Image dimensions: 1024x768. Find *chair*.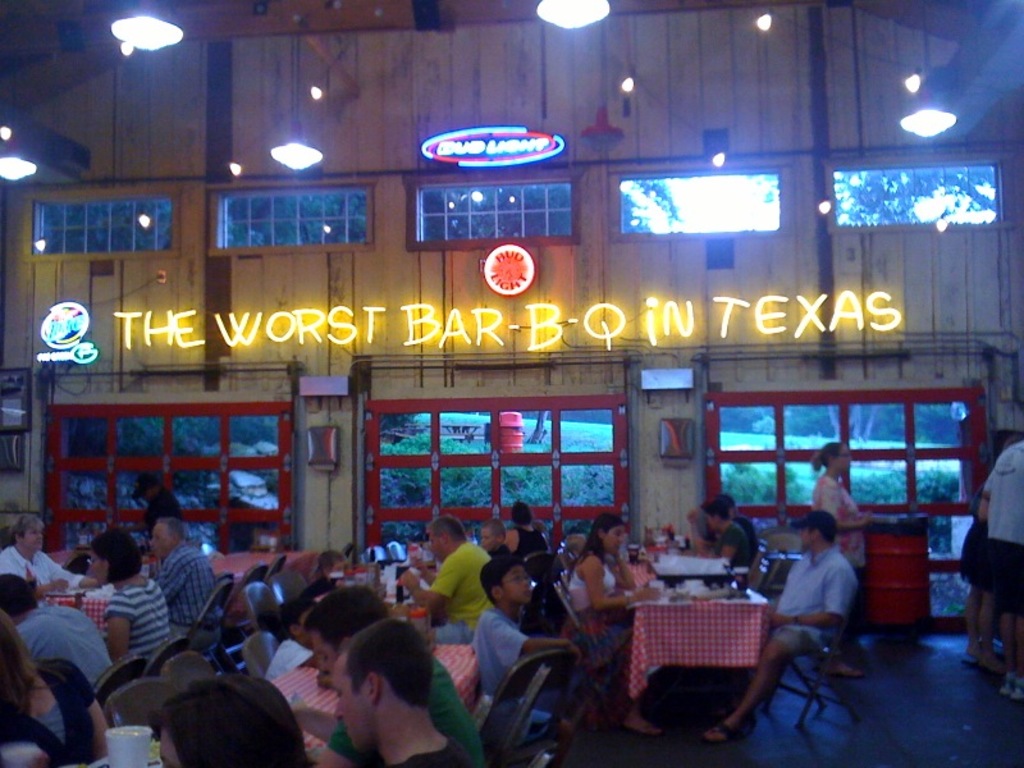
select_region(219, 563, 268, 678).
